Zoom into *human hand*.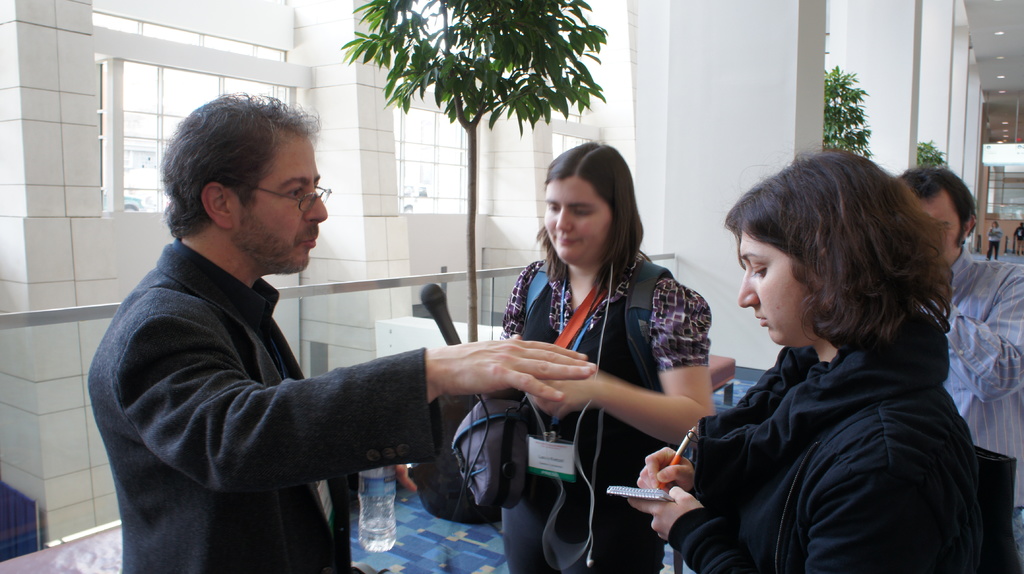
Zoom target: region(626, 484, 701, 541).
